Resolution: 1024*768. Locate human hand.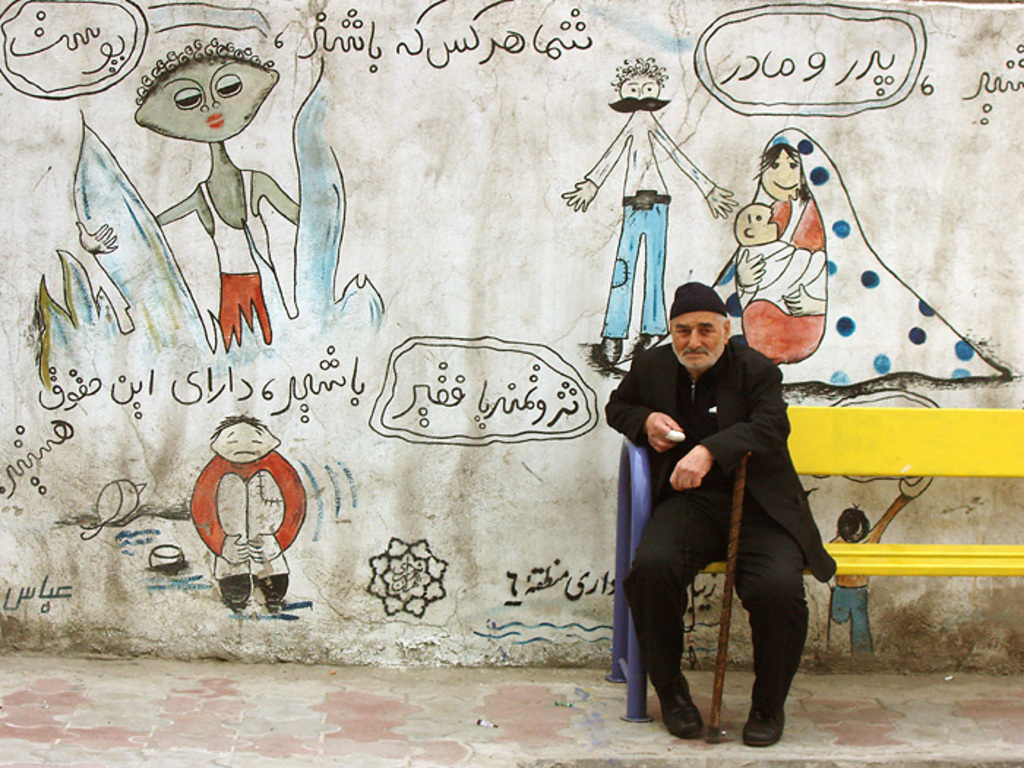
<bbox>736, 247, 767, 288</bbox>.
